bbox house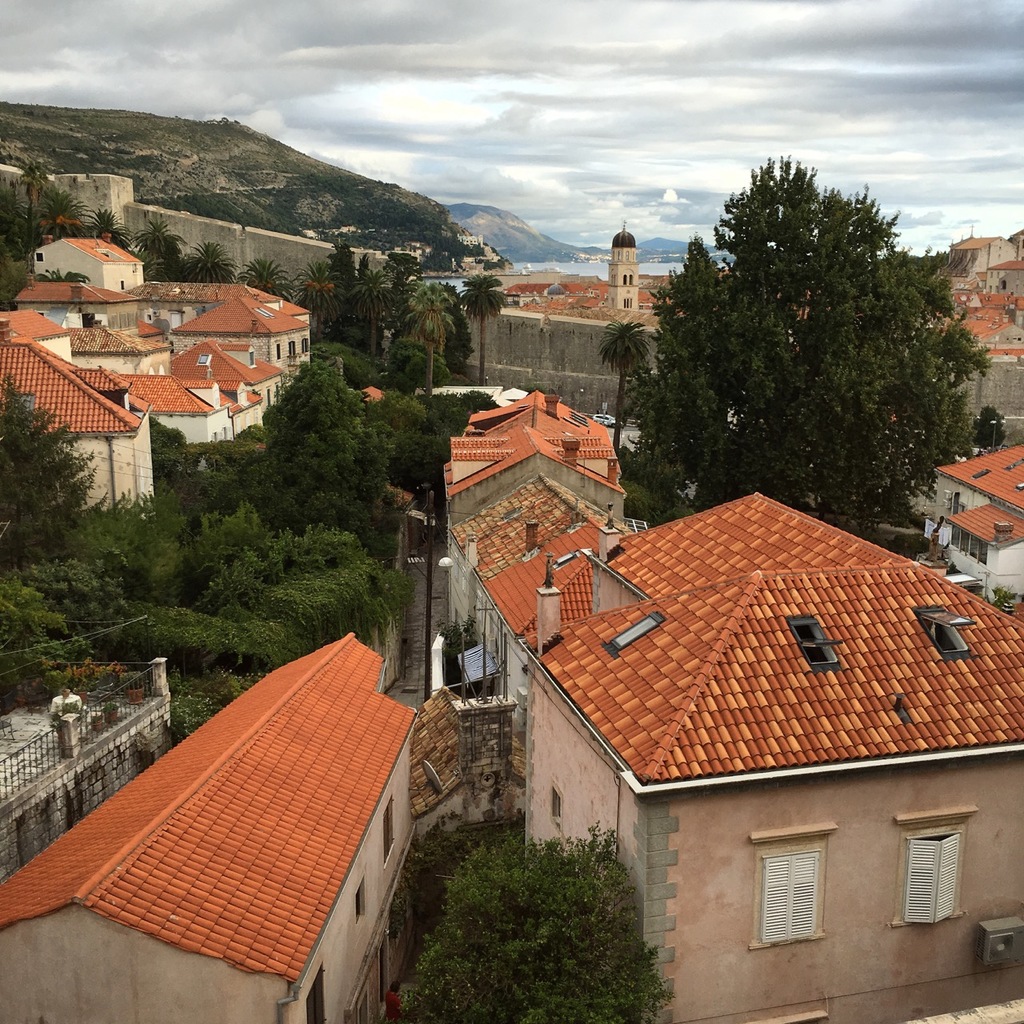
909,436,1023,628
